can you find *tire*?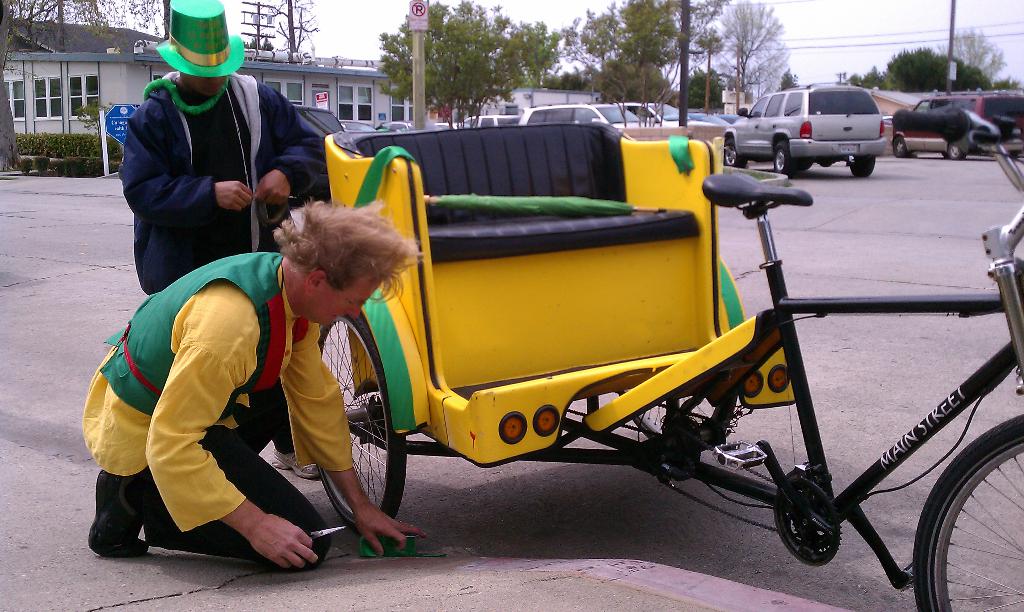
Yes, bounding box: rect(892, 135, 902, 160).
